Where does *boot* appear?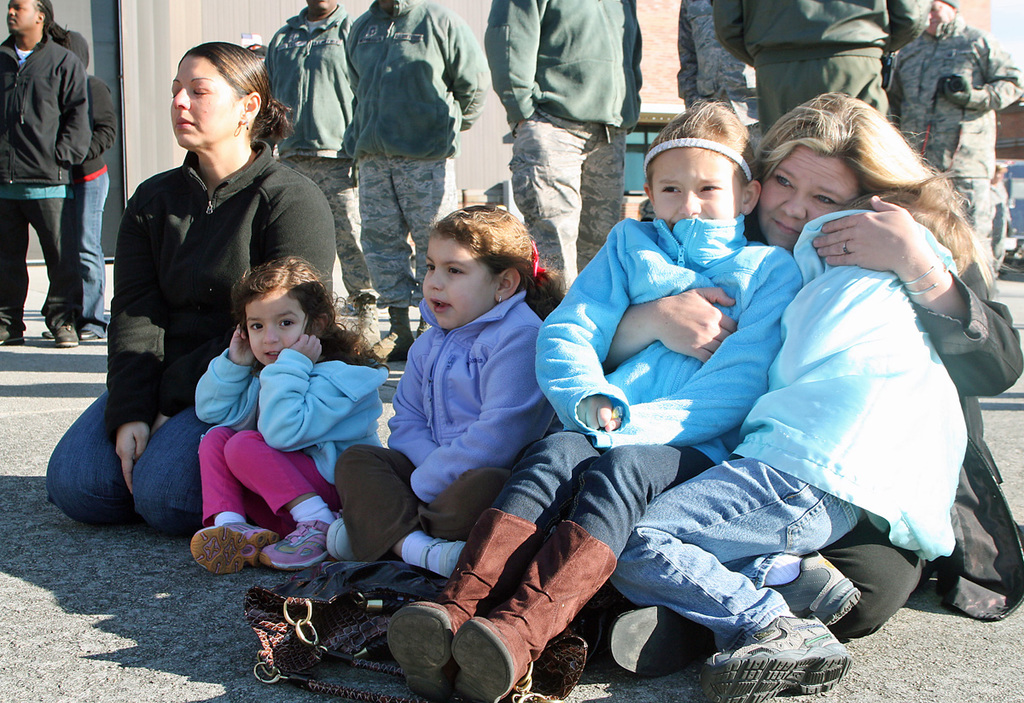
Appears at {"x1": 387, "y1": 503, "x2": 544, "y2": 702}.
